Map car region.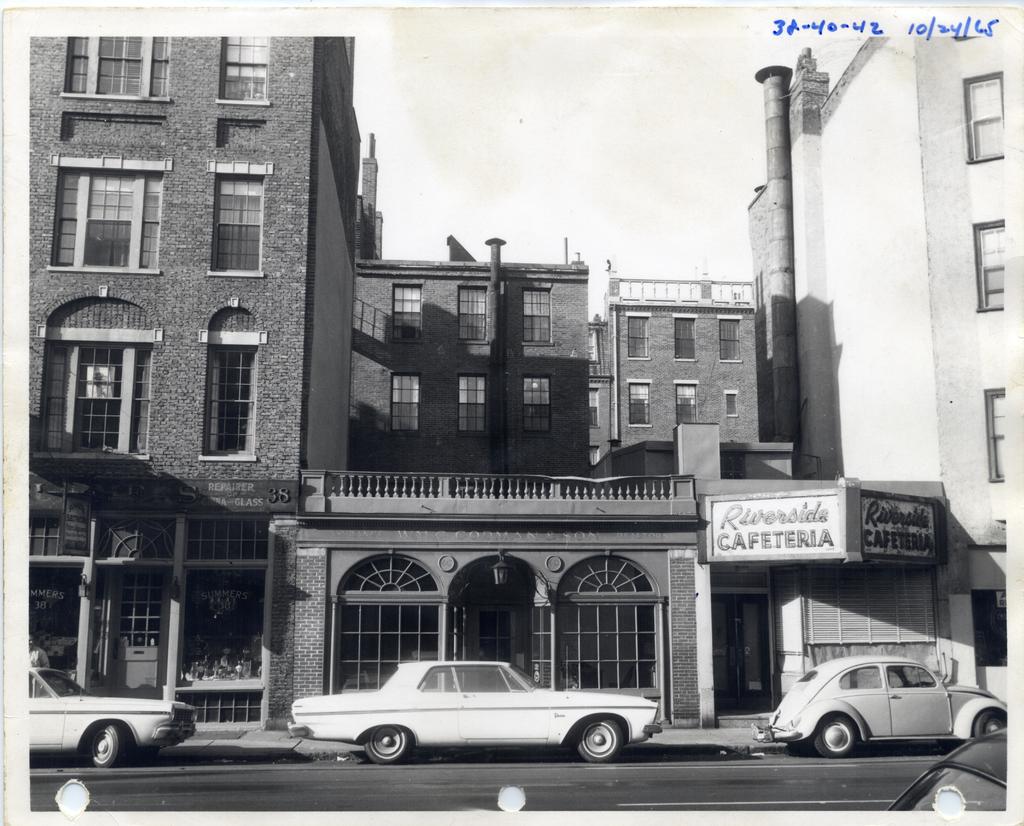
Mapped to <region>754, 655, 1007, 757</region>.
